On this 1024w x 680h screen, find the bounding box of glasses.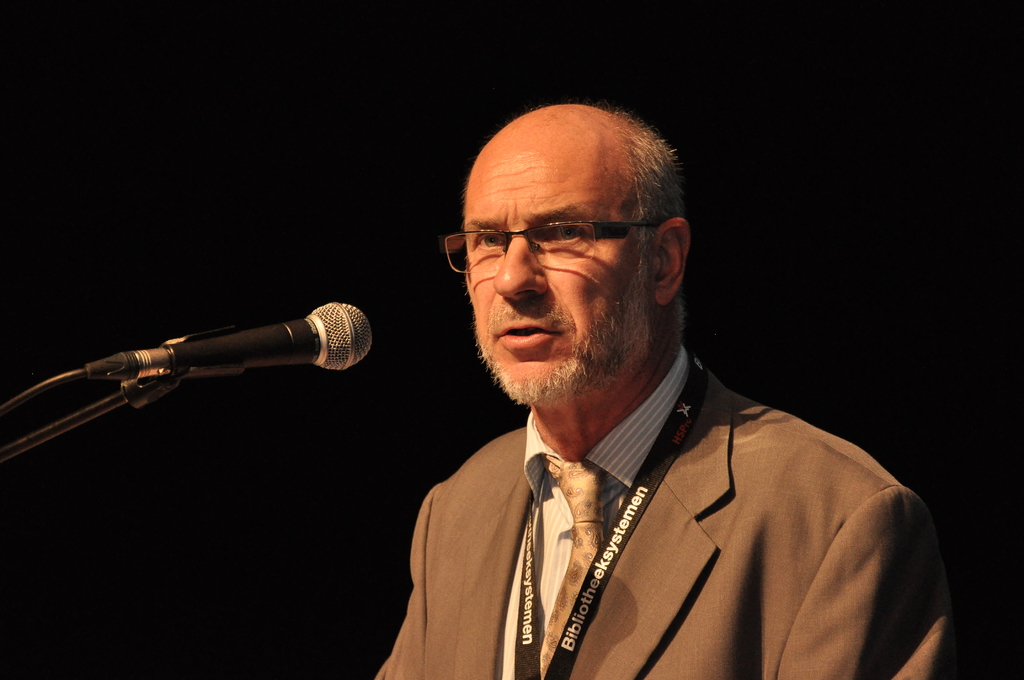
Bounding box: (450,205,677,281).
